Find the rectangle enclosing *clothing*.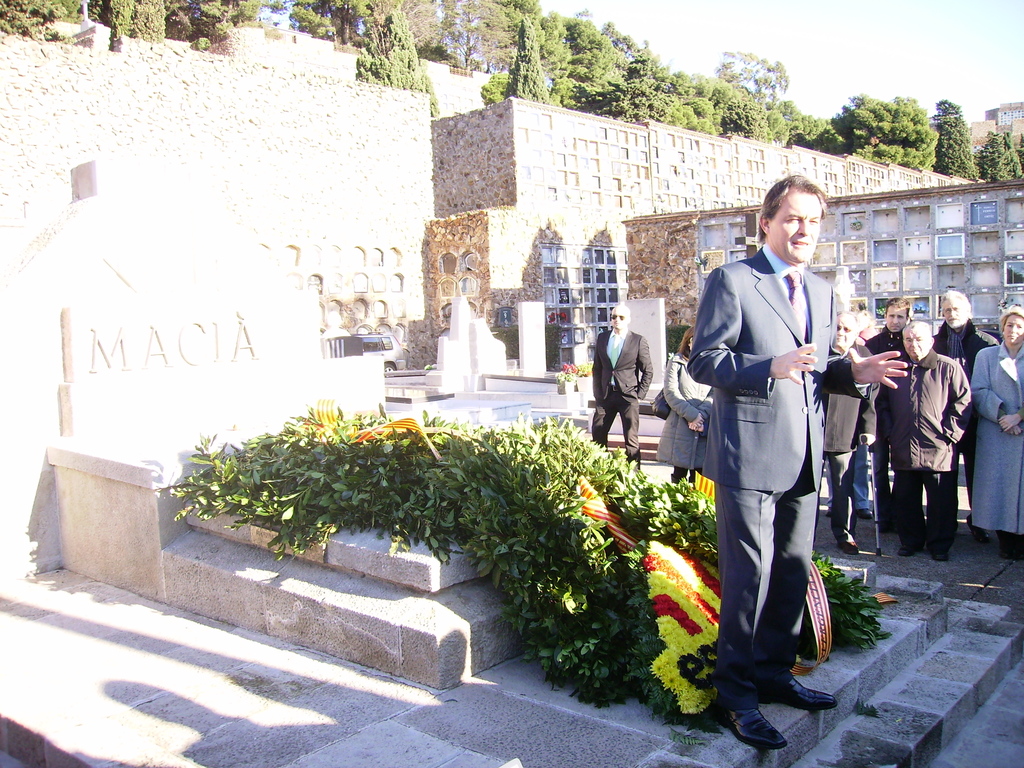
bbox(883, 332, 975, 530).
